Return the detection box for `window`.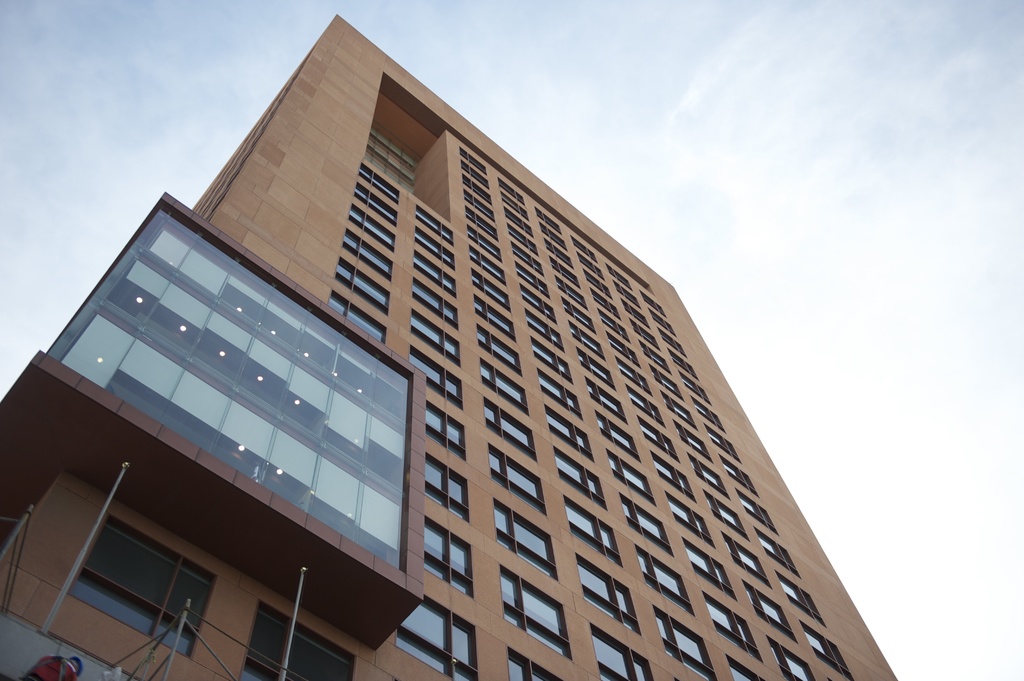
pyautogui.locateOnScreen(424, 453, 467, 524).
